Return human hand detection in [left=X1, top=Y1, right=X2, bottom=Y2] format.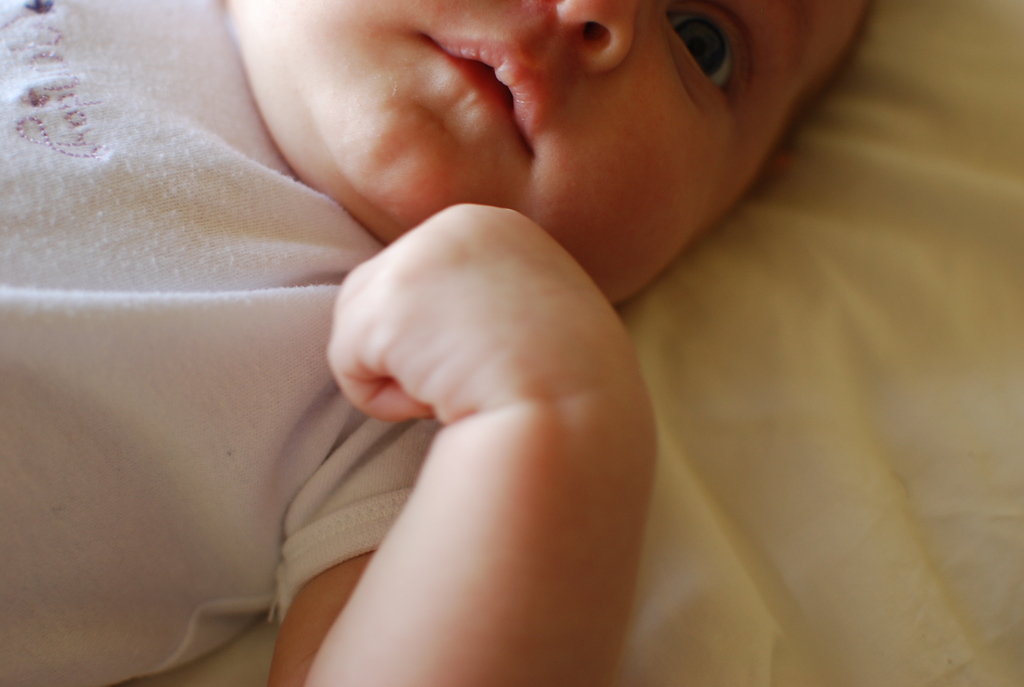
[left=282, top=216, right=676, bottom=686].
